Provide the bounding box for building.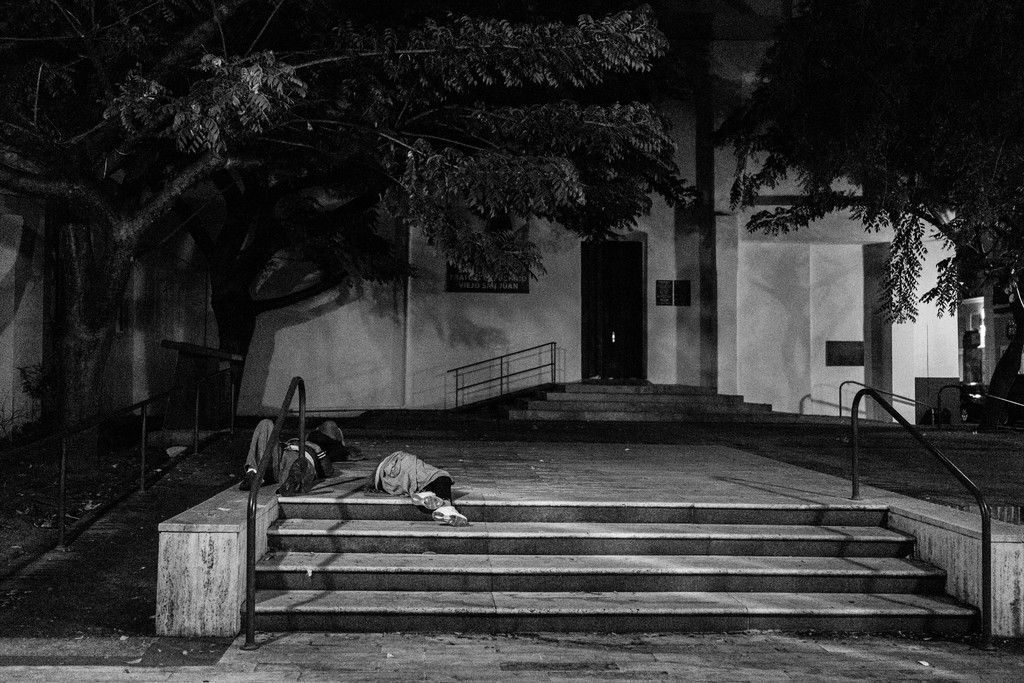
bbox=[982, 278, 1023, 386].
